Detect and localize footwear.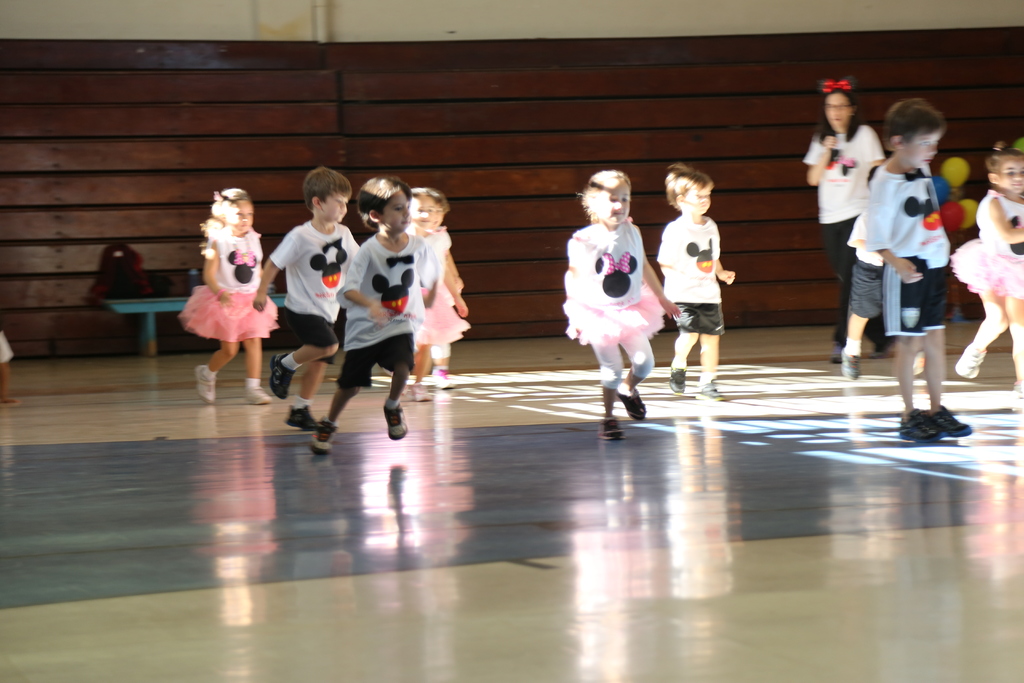
Localized at (x1=241, y1=383, x2=268, y2=407).
